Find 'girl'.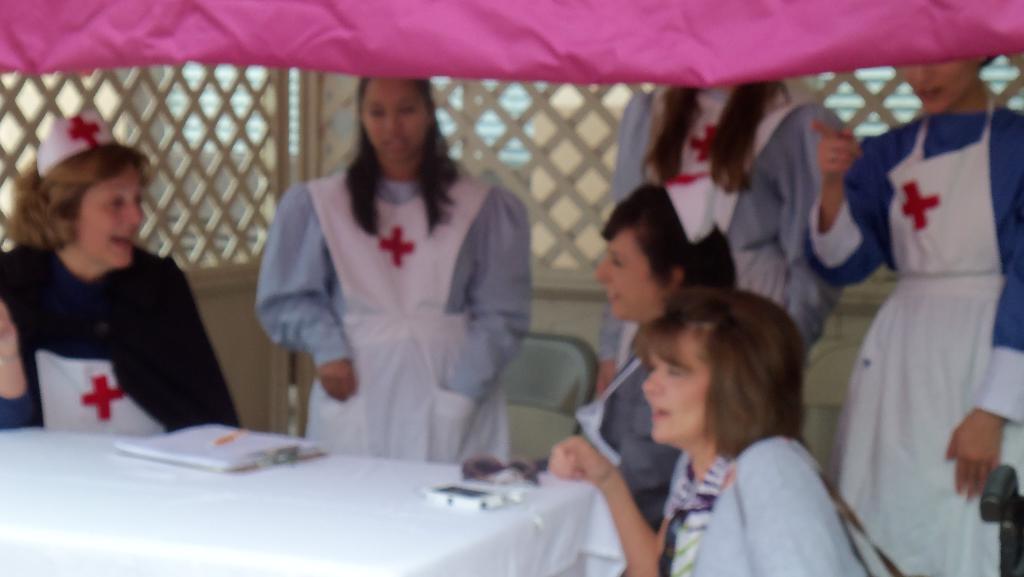
593 77 845 402.
